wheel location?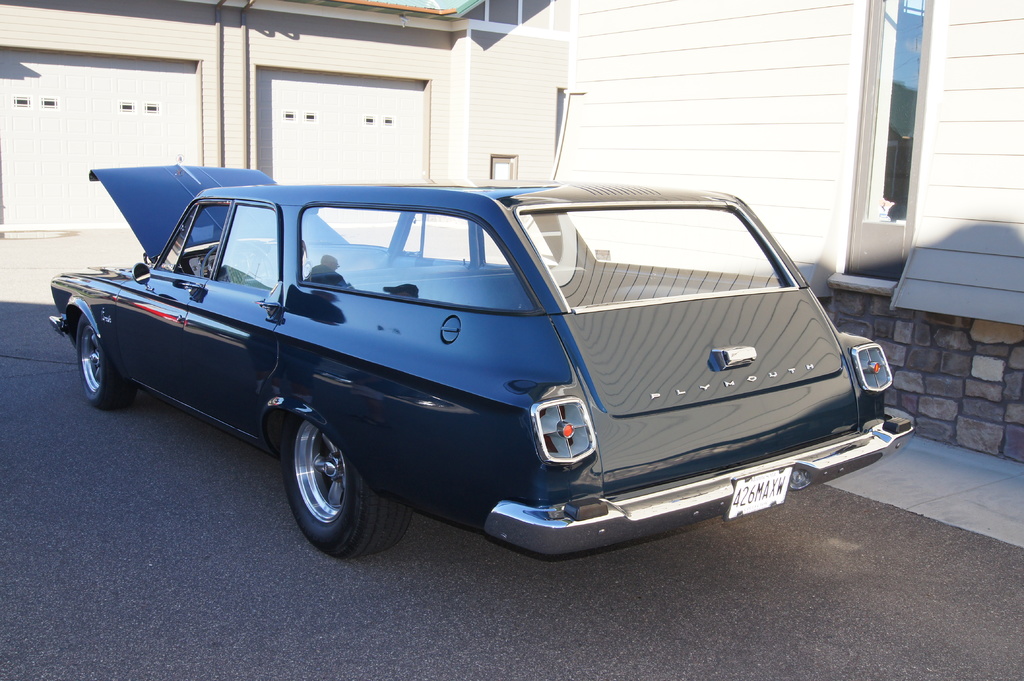
bbox=(78, 310, 132, 402)
